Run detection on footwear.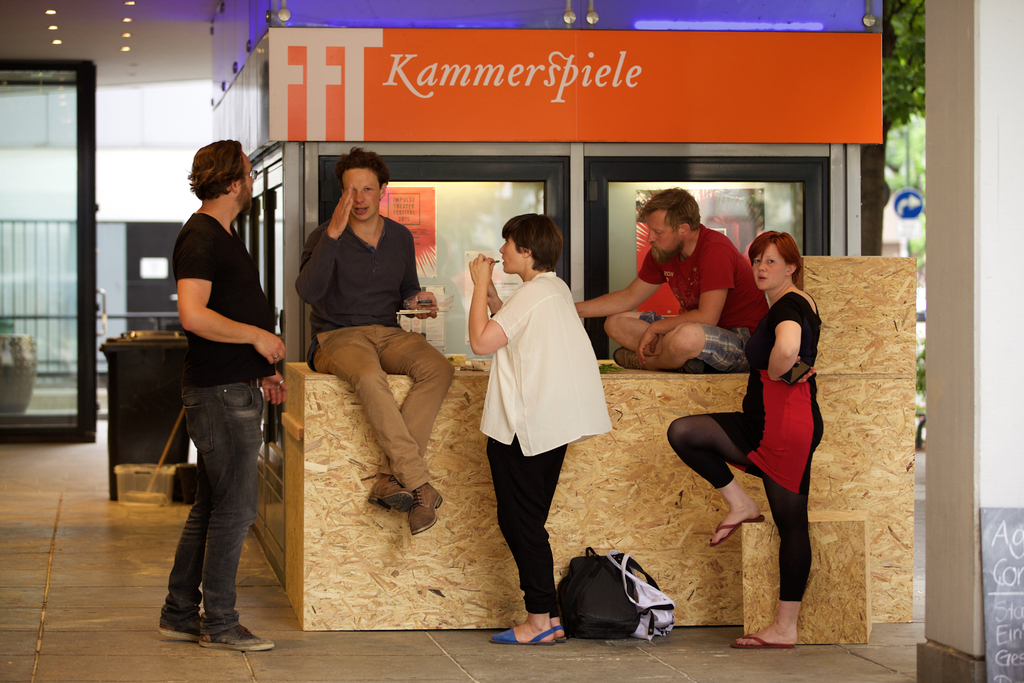
Result: left=485, top=625, right=552, bottom=650.
